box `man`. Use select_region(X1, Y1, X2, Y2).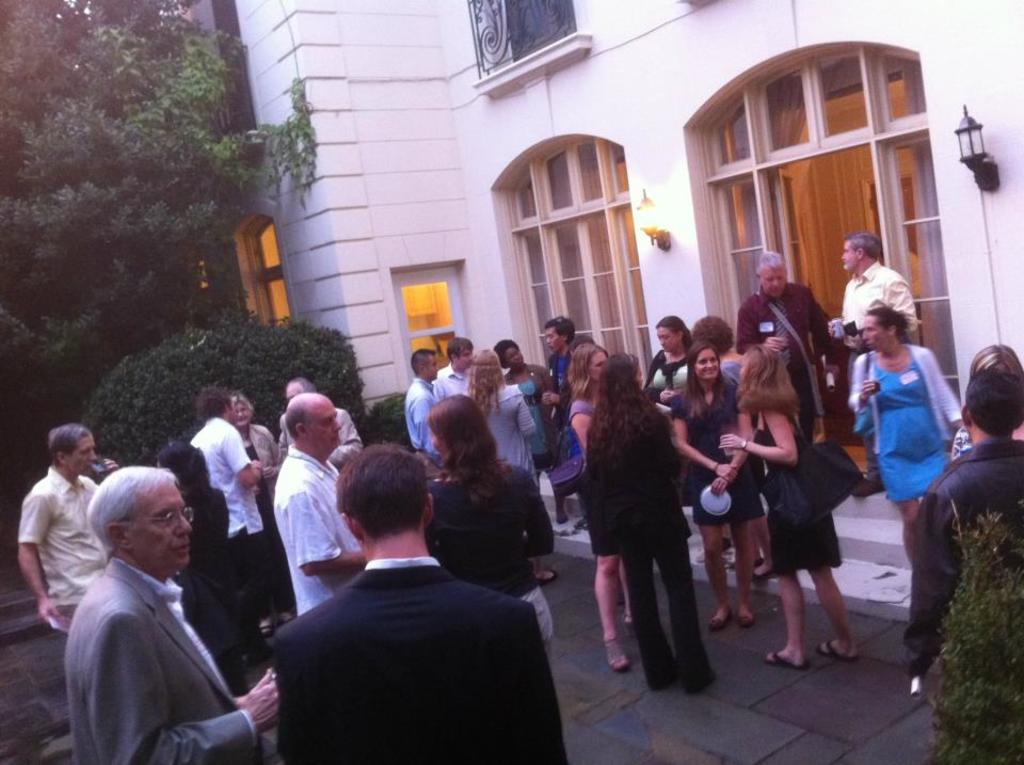
select_region(896, 364, 1023, 685).
